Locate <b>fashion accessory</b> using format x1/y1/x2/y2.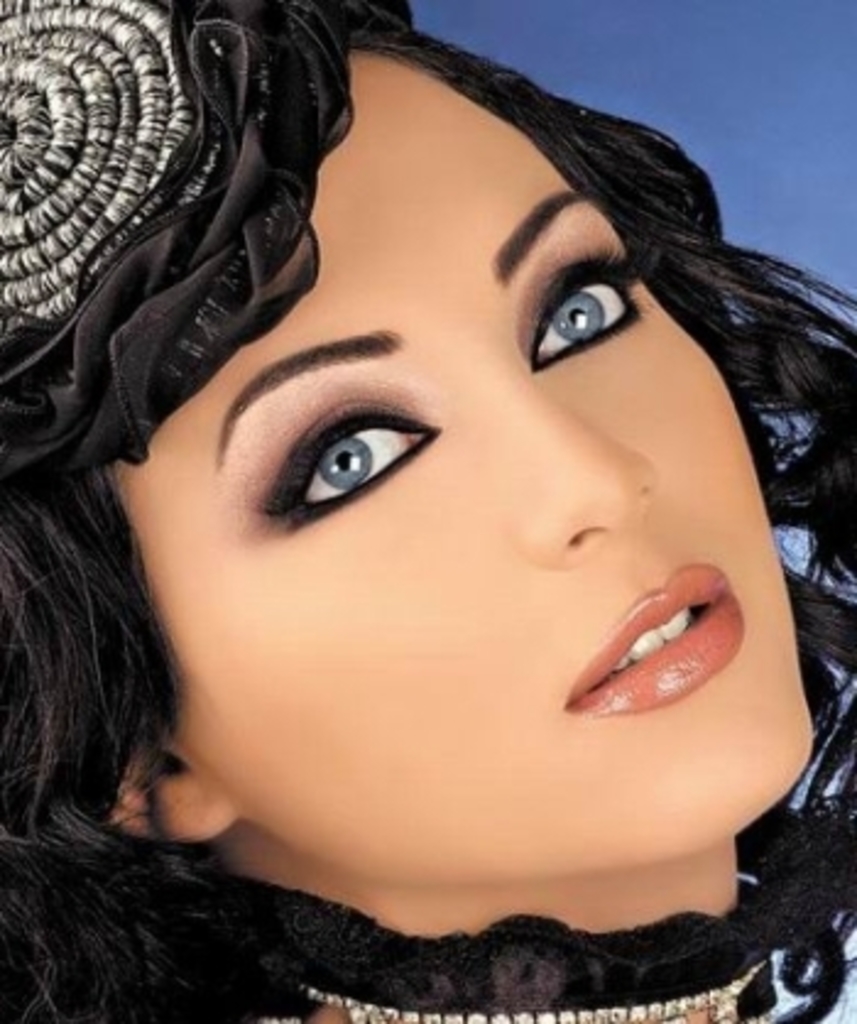
2/17/362/492.
